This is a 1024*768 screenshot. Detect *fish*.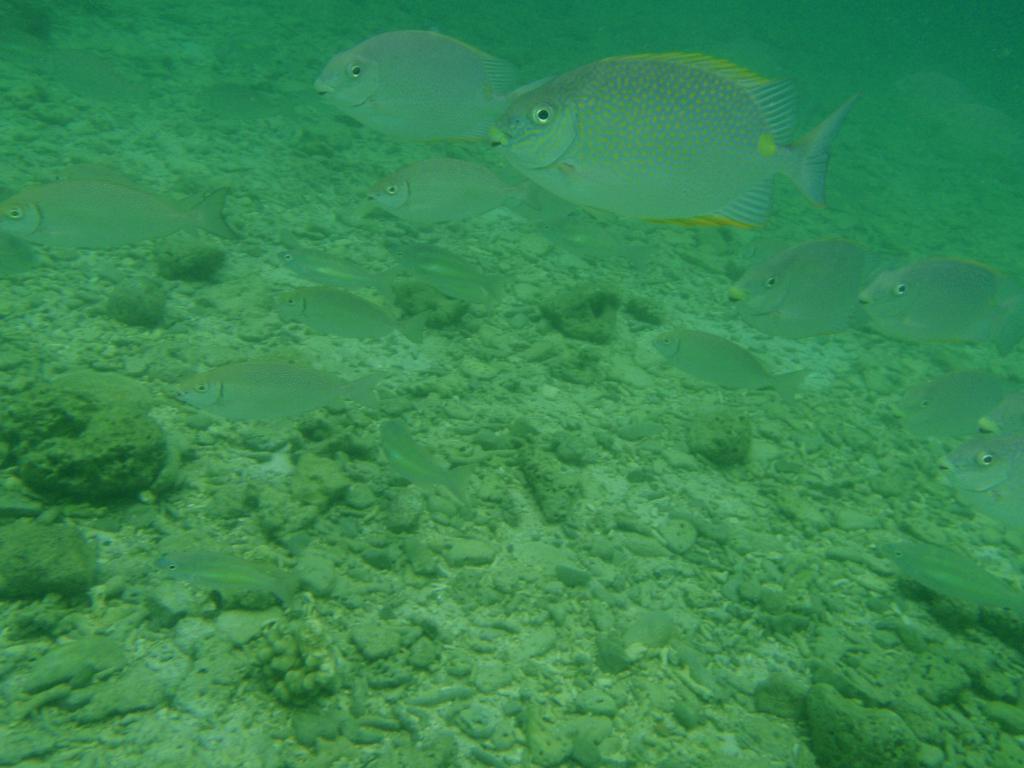
x1=378, y1=410, x2=480, y2=506.
